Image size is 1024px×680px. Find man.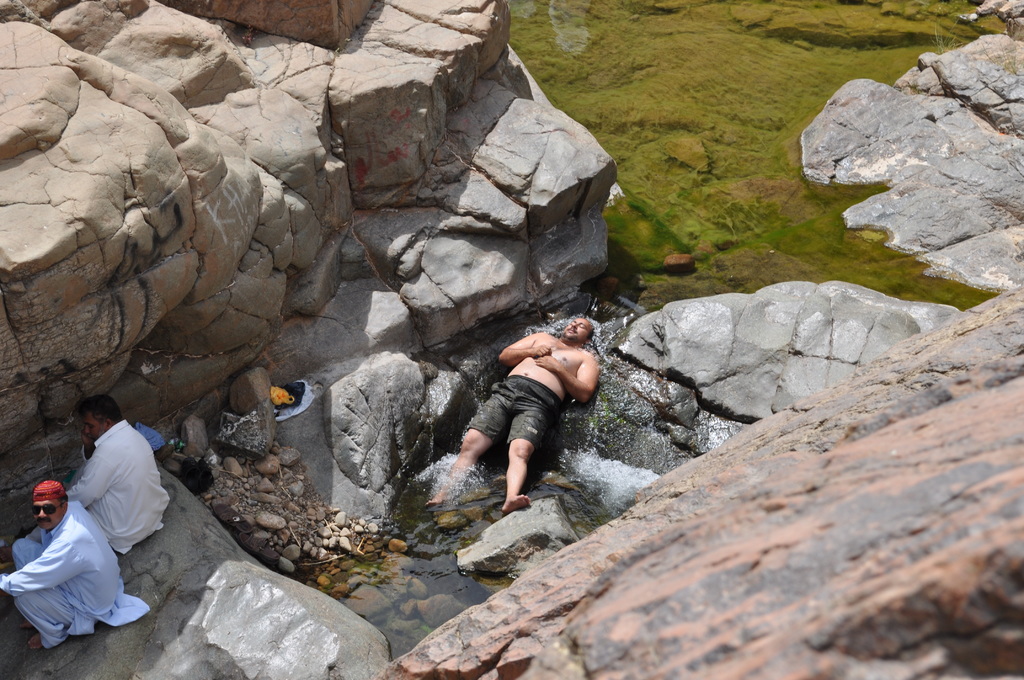
0/468/156/654.
